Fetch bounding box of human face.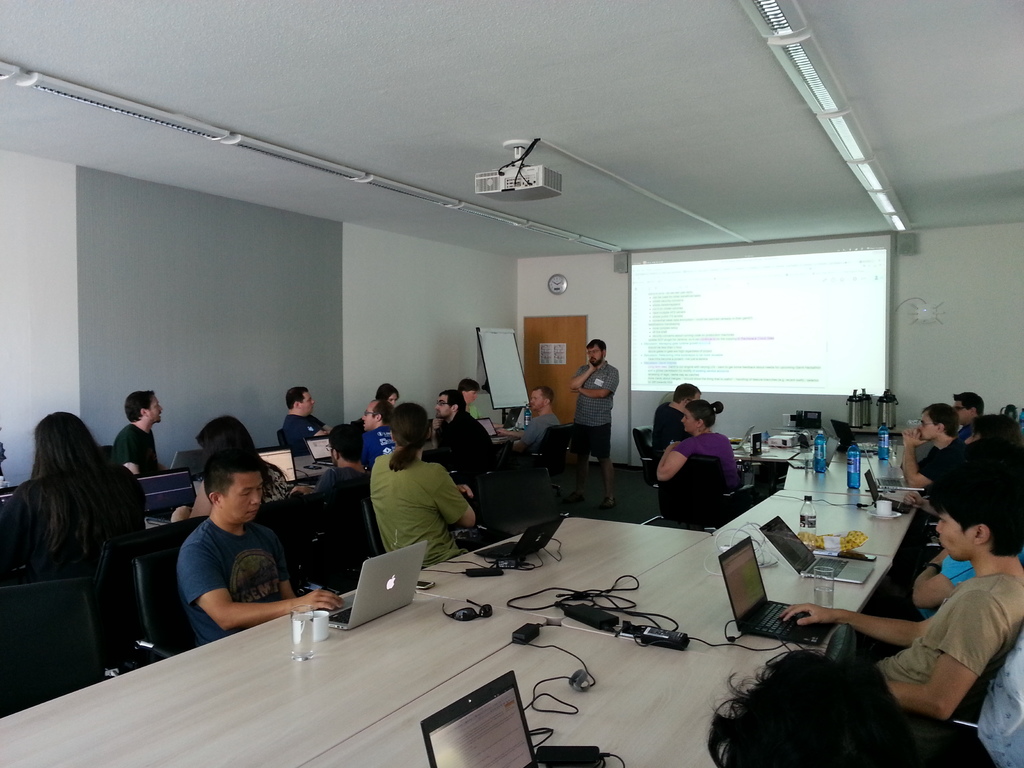
Bbox: bbox=[299, 390, 314, 410].
